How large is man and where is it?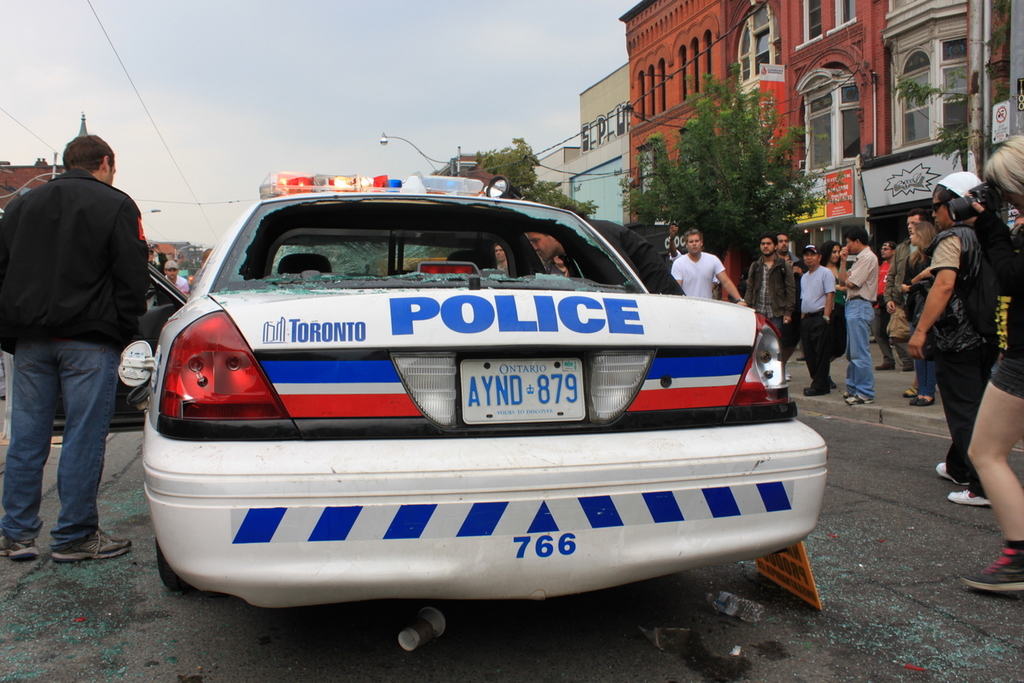
Bounding box: (162, 260, 189, 299).
